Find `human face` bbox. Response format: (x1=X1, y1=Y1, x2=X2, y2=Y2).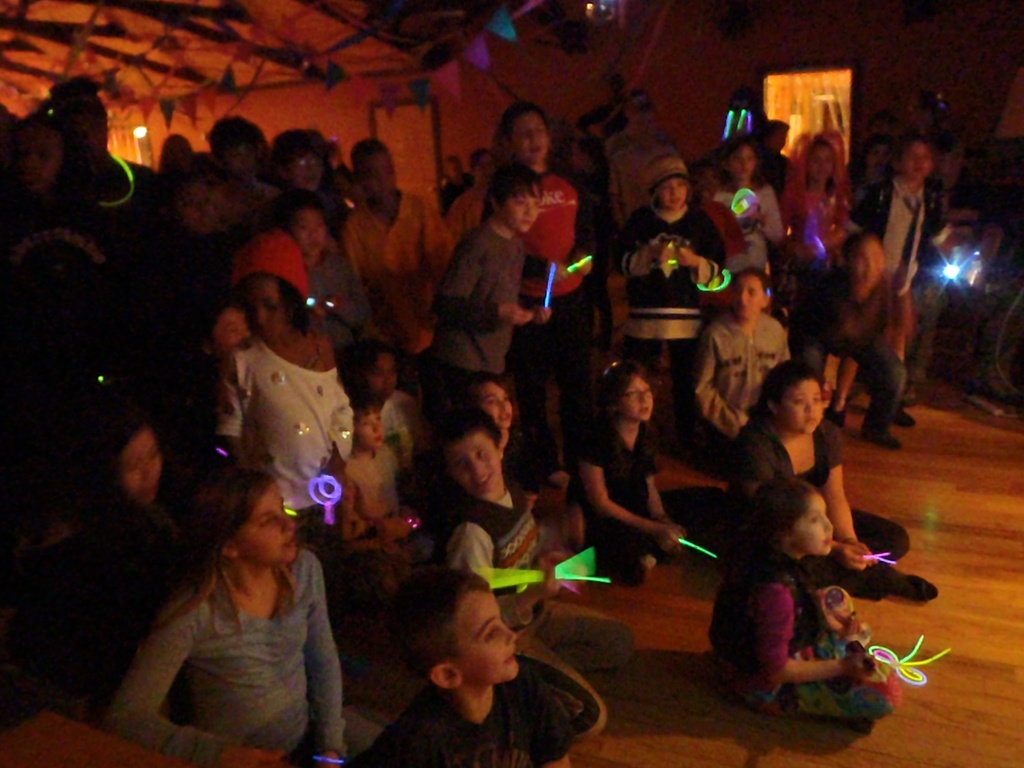
(x1=726, y1=145, x2=756, y2=180).
